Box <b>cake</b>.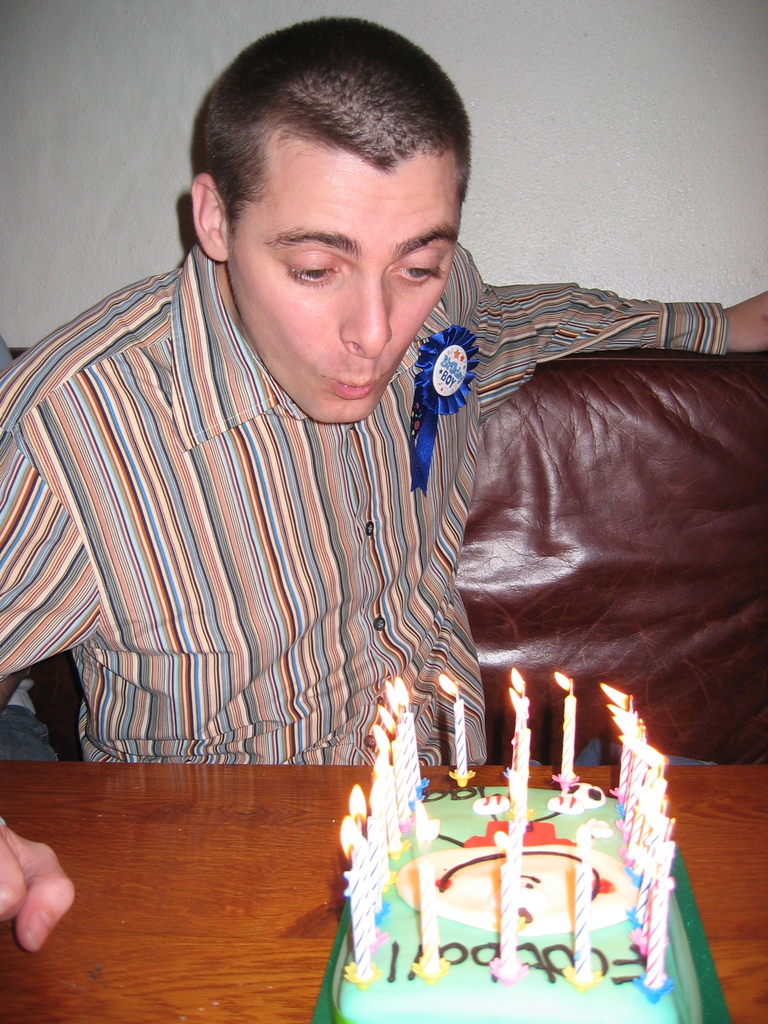
<bbox>311, 774, 707, 1021</bbox>.
